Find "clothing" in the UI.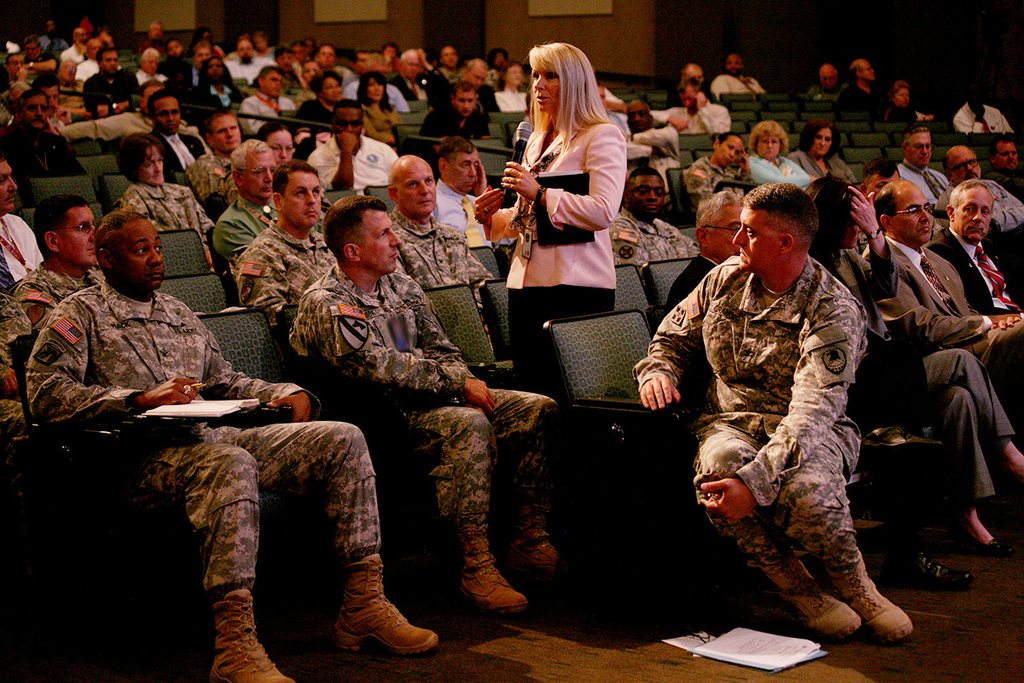
UI element at x1=87 y1=69 x2=144 y2=120.
